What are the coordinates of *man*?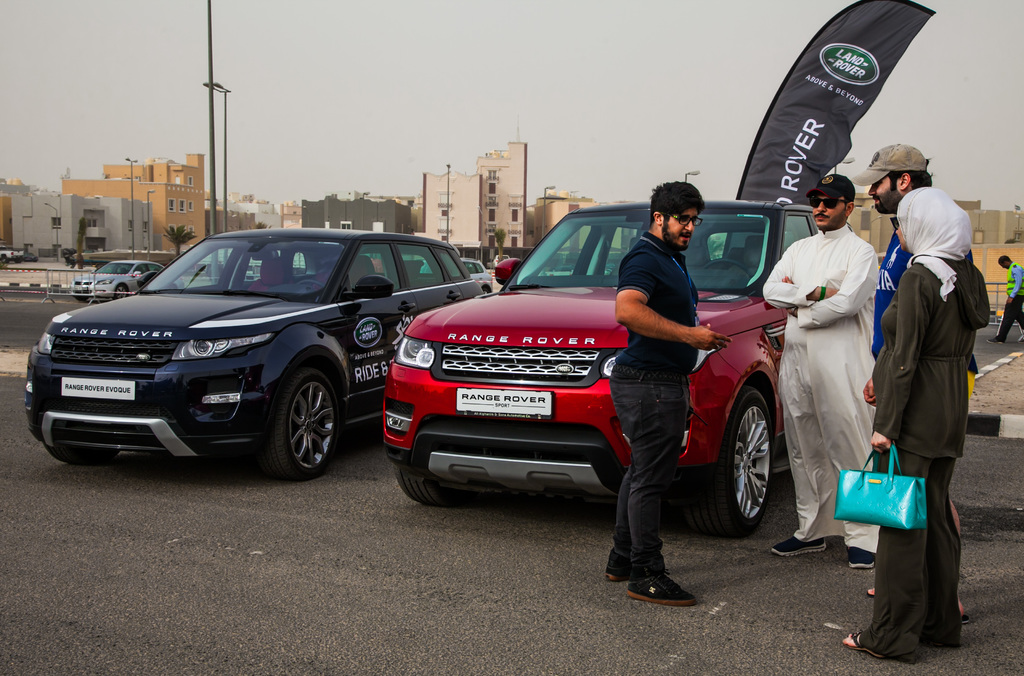
crop(604, 179, 731, 604).
